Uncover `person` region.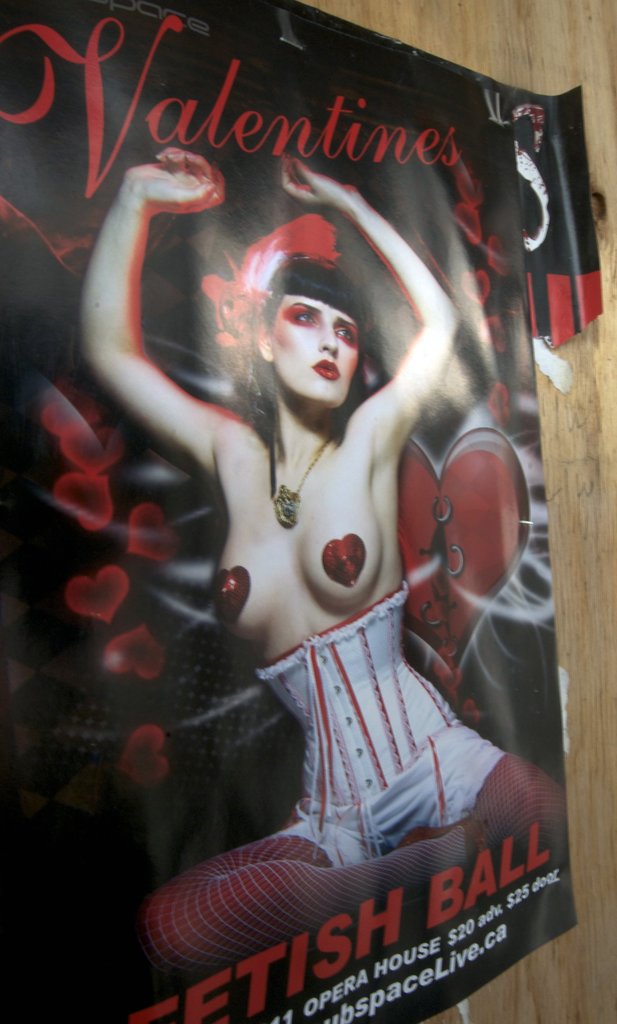
Uncovered: region(126, 91, 532, 1013).
